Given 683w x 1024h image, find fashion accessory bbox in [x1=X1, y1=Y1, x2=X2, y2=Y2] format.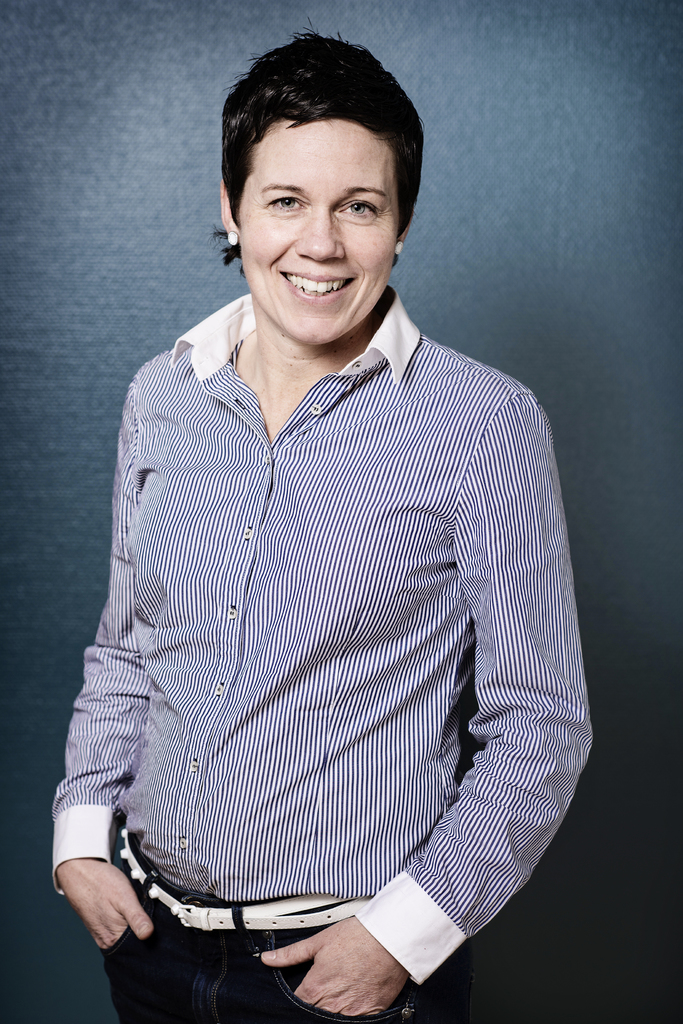
[x1=230, y1=232, x2=242, y2=244].
